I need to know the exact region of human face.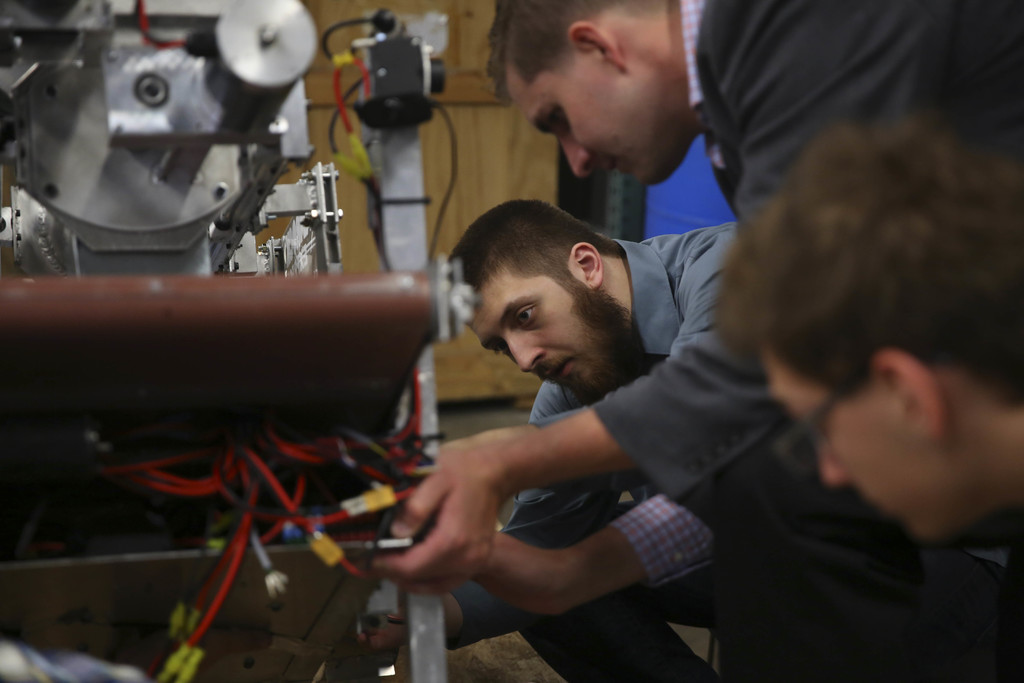
Region: x1=764, y1=342, x2=947, y2=546.
